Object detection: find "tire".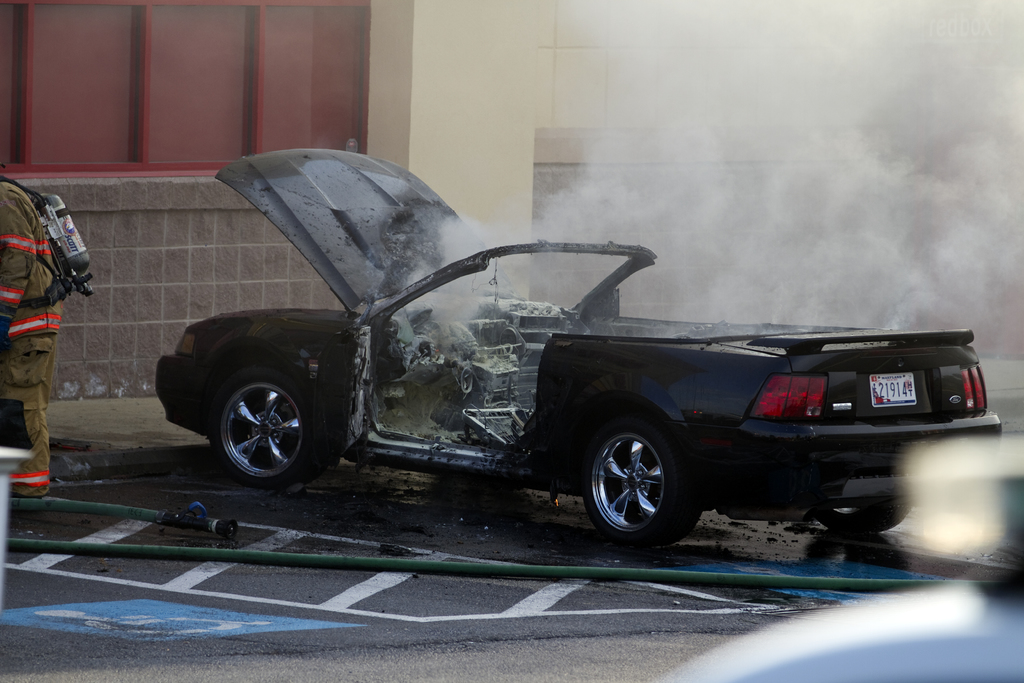
left=813, top=502, right=908, bottom=536.
